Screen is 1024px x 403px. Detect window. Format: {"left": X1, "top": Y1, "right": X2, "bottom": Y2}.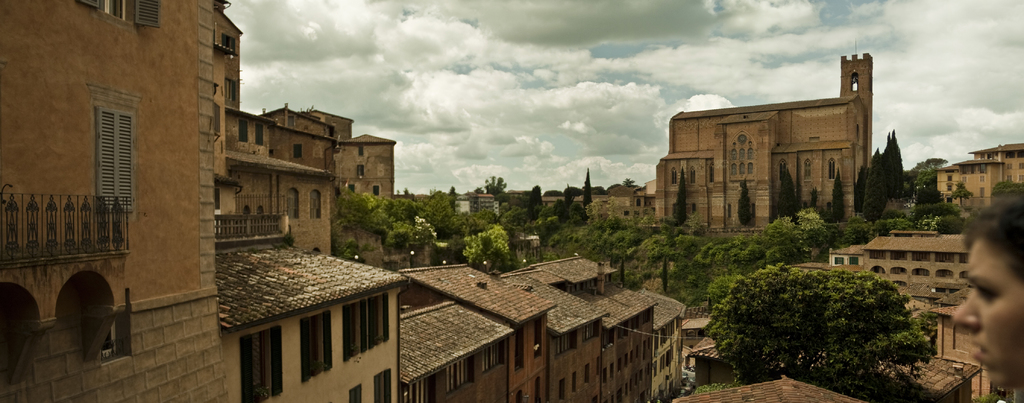
{"left": 311, "top": 315, "right": 339, "bottom": 374}.
